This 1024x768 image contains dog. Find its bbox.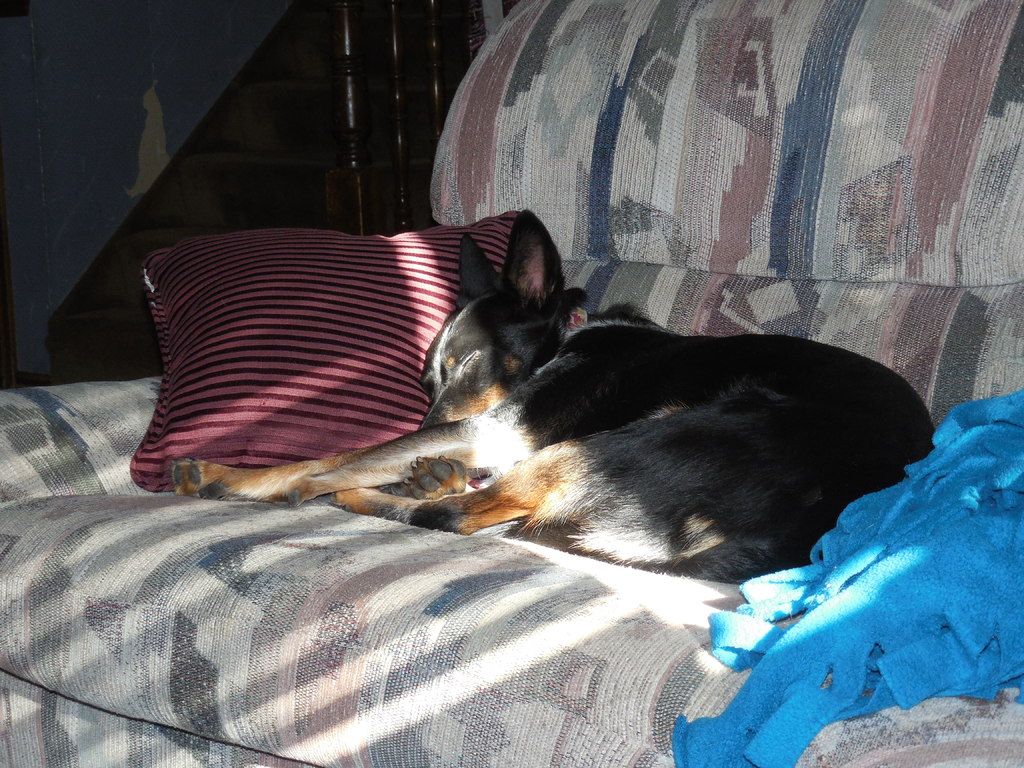
[left=170, top=234, right=936, bottom=585].
